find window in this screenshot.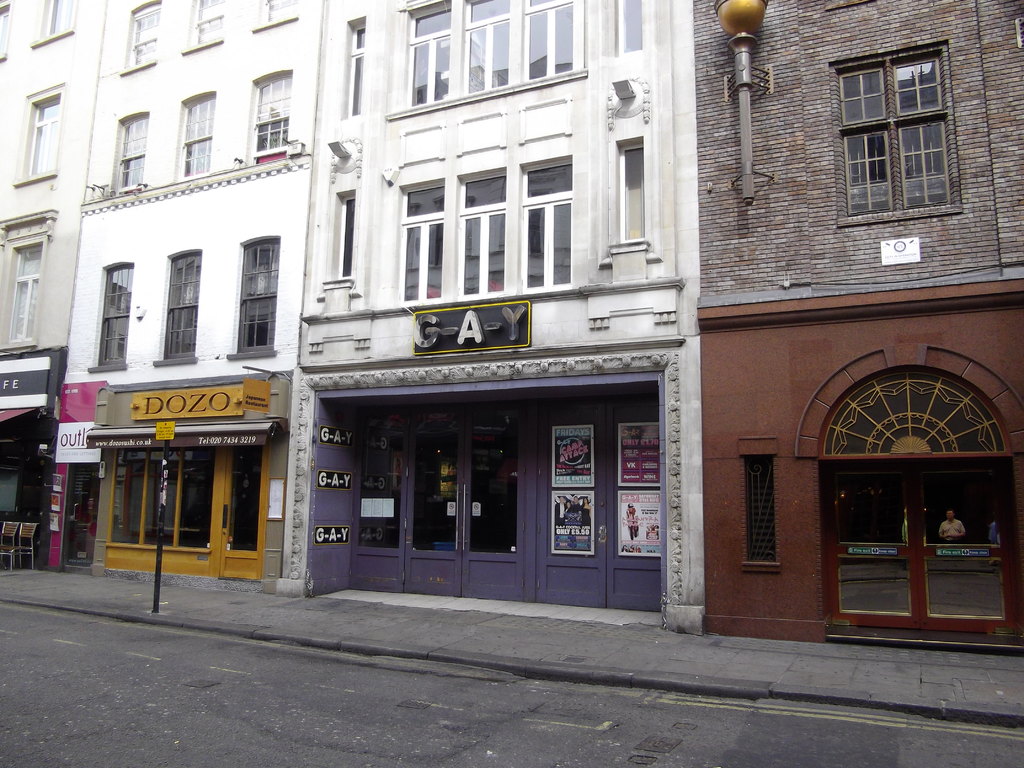
The bounding box for window is bbox(120, 120, 147, 193).
